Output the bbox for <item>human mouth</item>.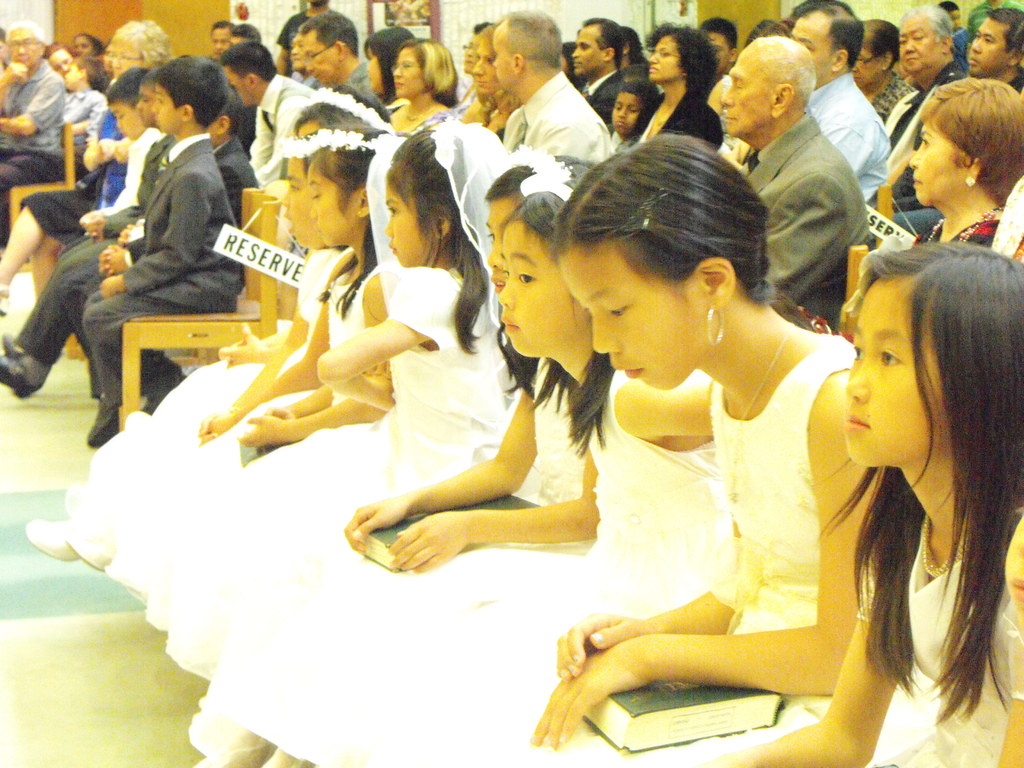
(x1=318, y1=226, x2=319, y2=237).
